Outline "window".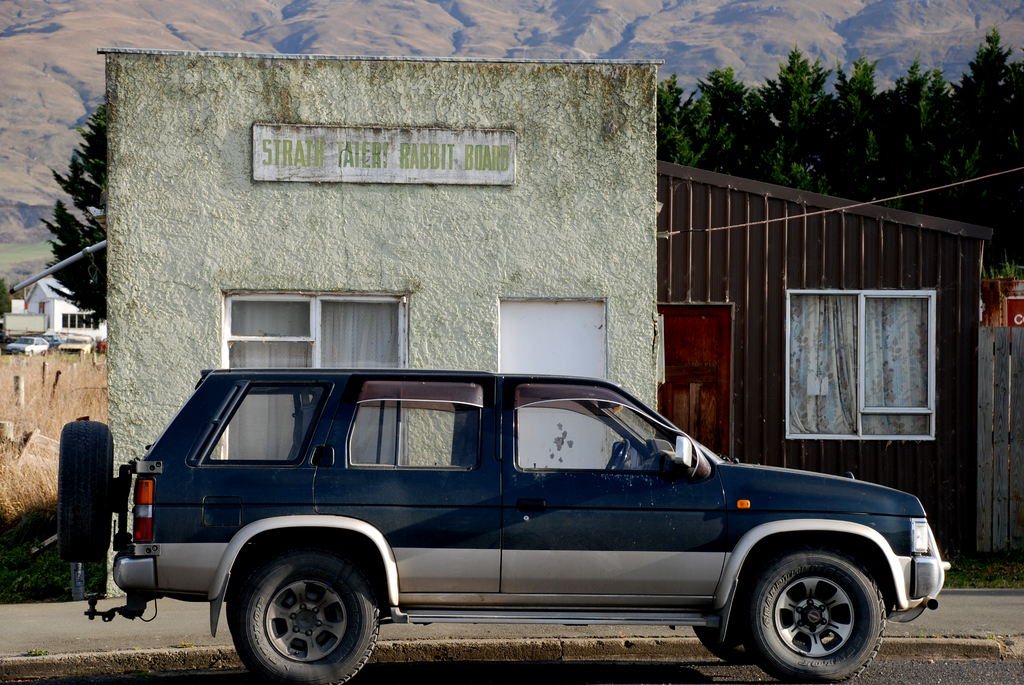
Outline: box(221, 292, 400, 461).
